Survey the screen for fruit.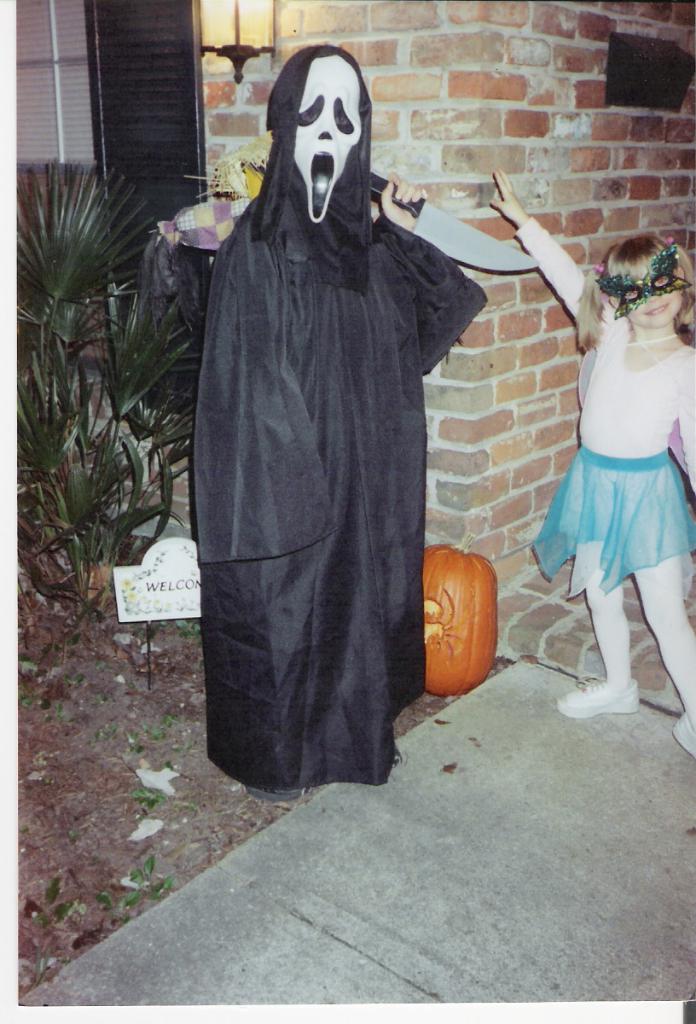
Survey found: <bbox>416, 532, 509, 701</bbox>.
